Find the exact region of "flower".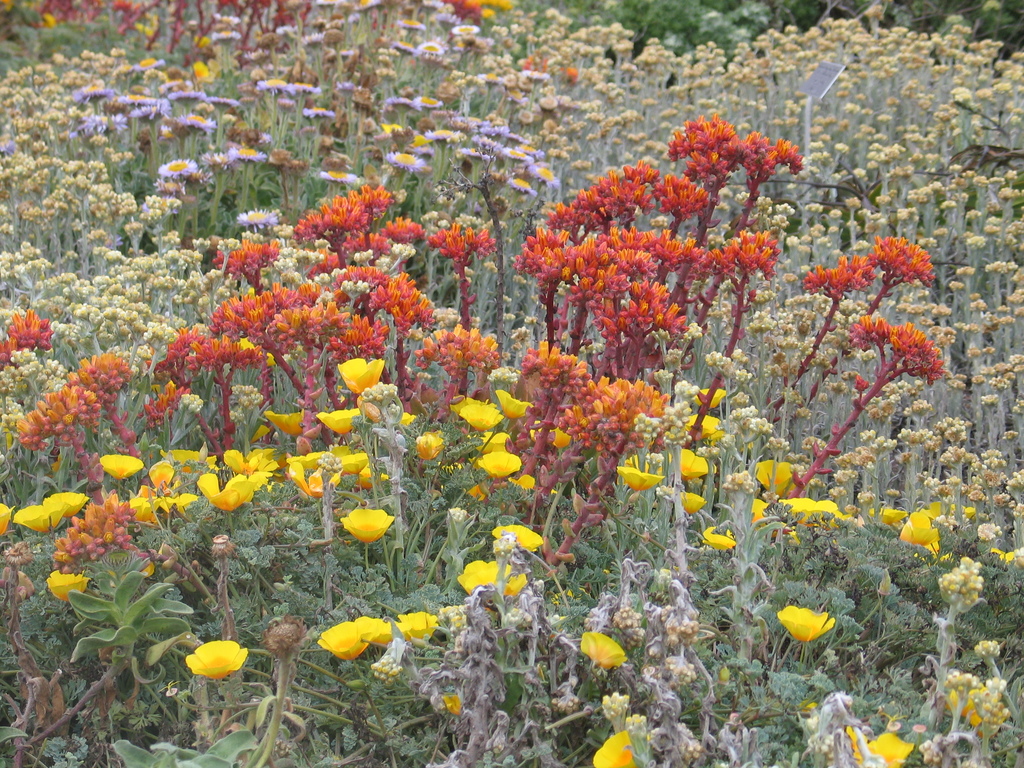
Exact region: detection(356, 616, 393, 651).
